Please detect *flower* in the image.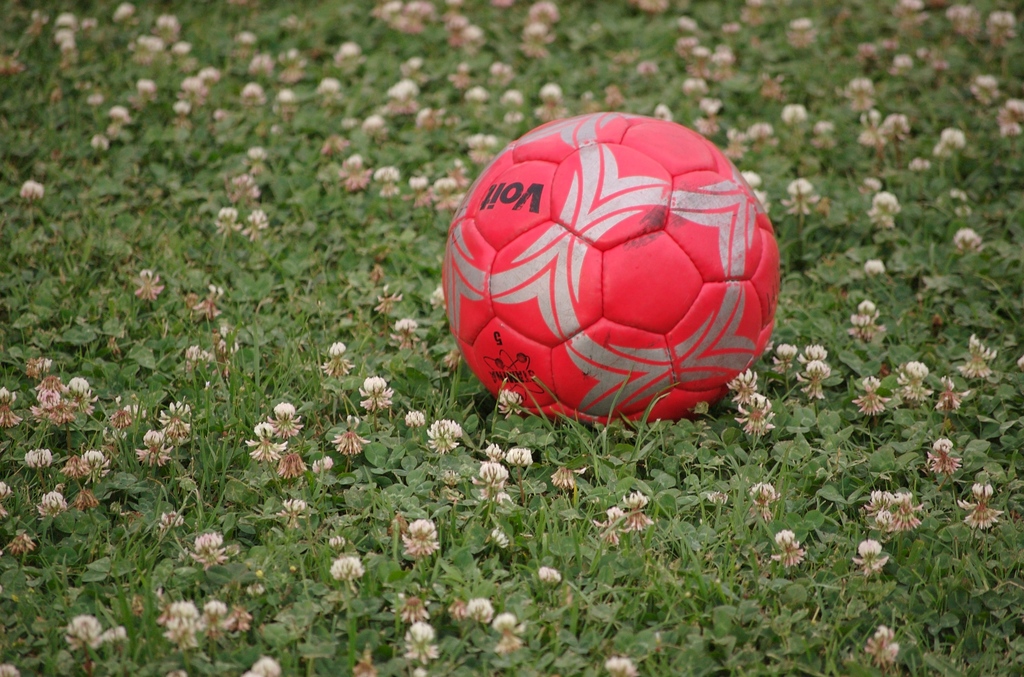
bbox=[244, 145, 266, 165].
